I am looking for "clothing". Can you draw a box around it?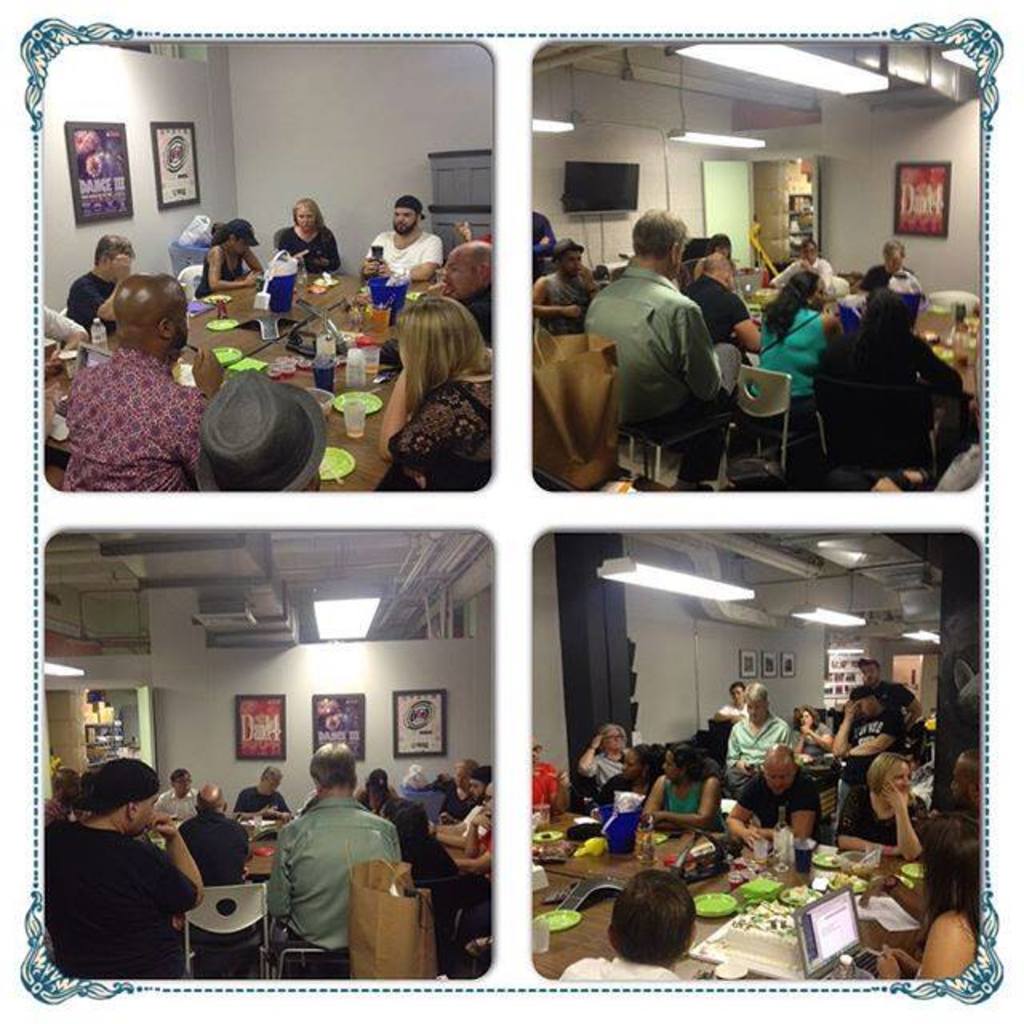
Sure, the bounding box is select_region(149, 773, 197, 822).
